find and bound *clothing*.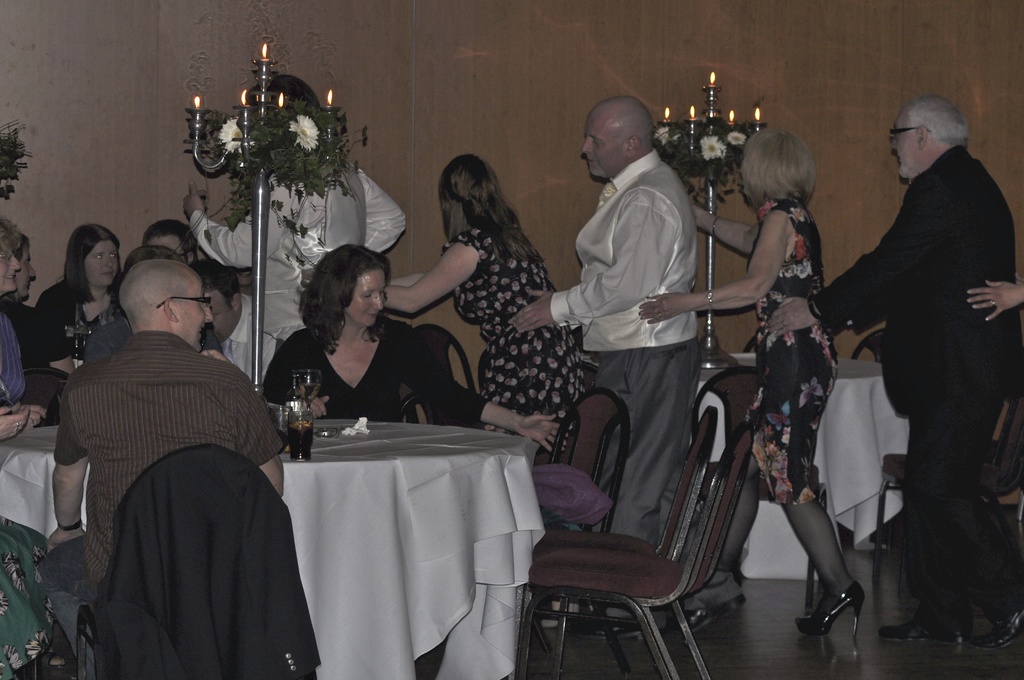
Bound: bbox=[255, 310, 489, 420].
